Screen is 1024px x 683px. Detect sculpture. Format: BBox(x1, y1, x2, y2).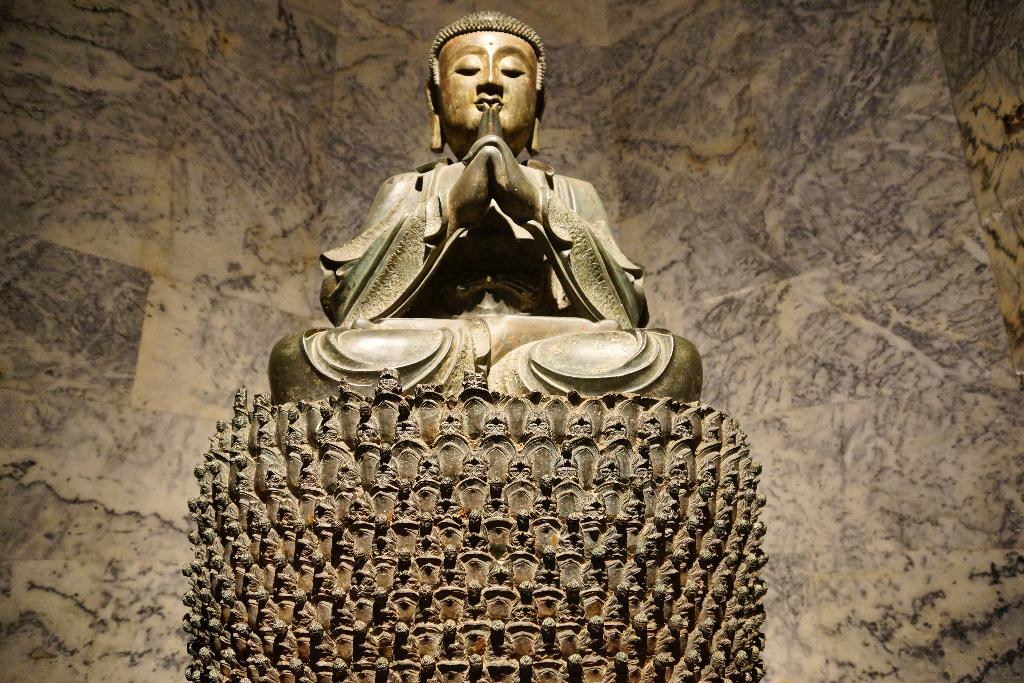
BBox(259, 413, 275, 448).
